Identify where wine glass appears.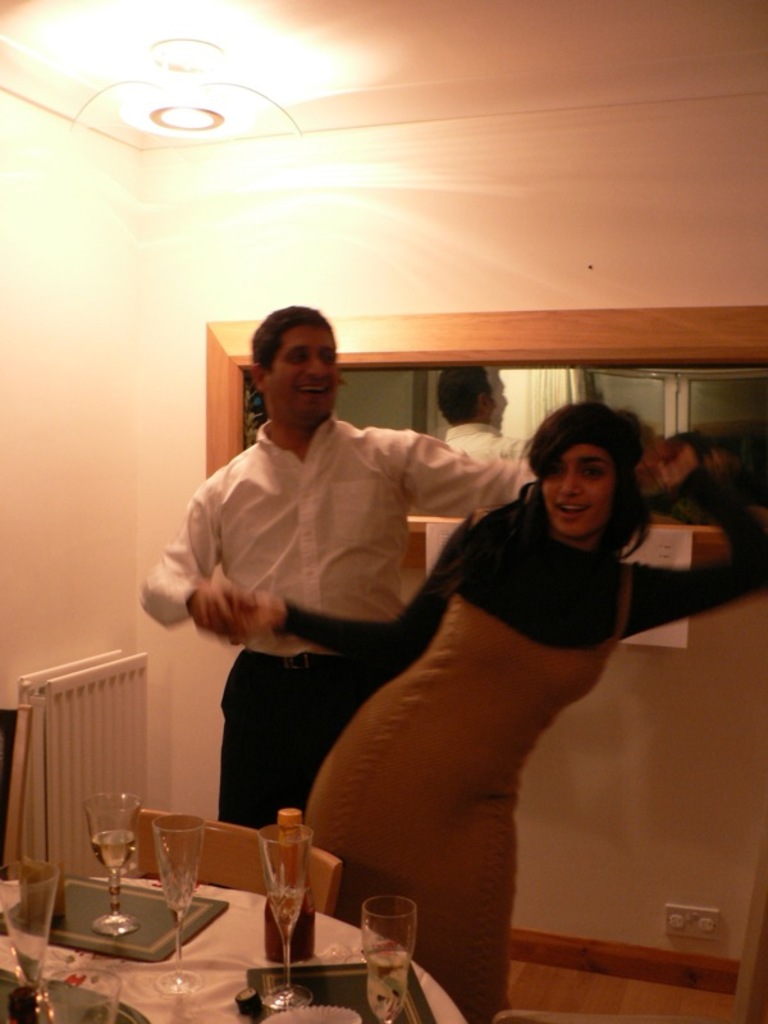
Appears at x1=83 y1=786 x2=140 y2=934.
